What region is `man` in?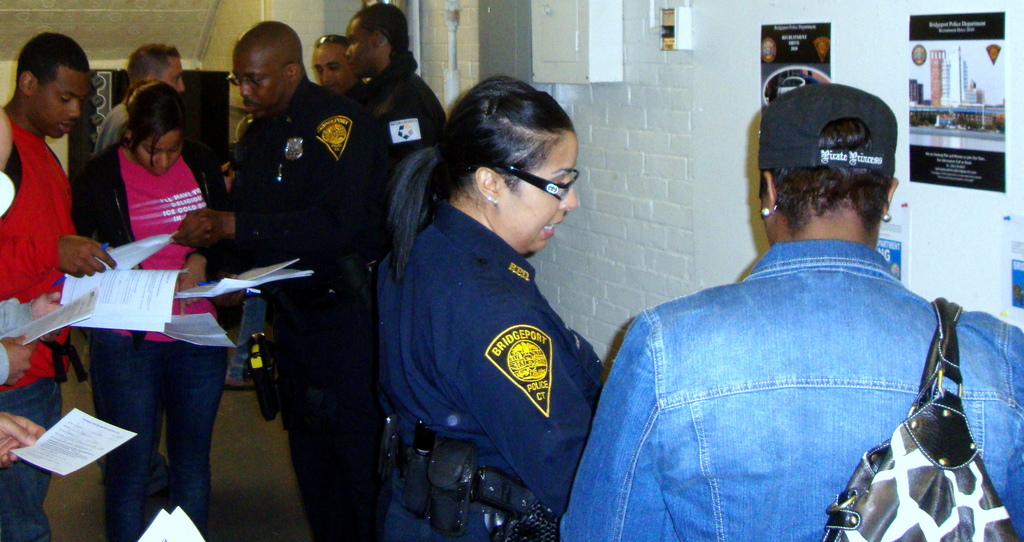
bbox=(172, 22, 384, 533).
